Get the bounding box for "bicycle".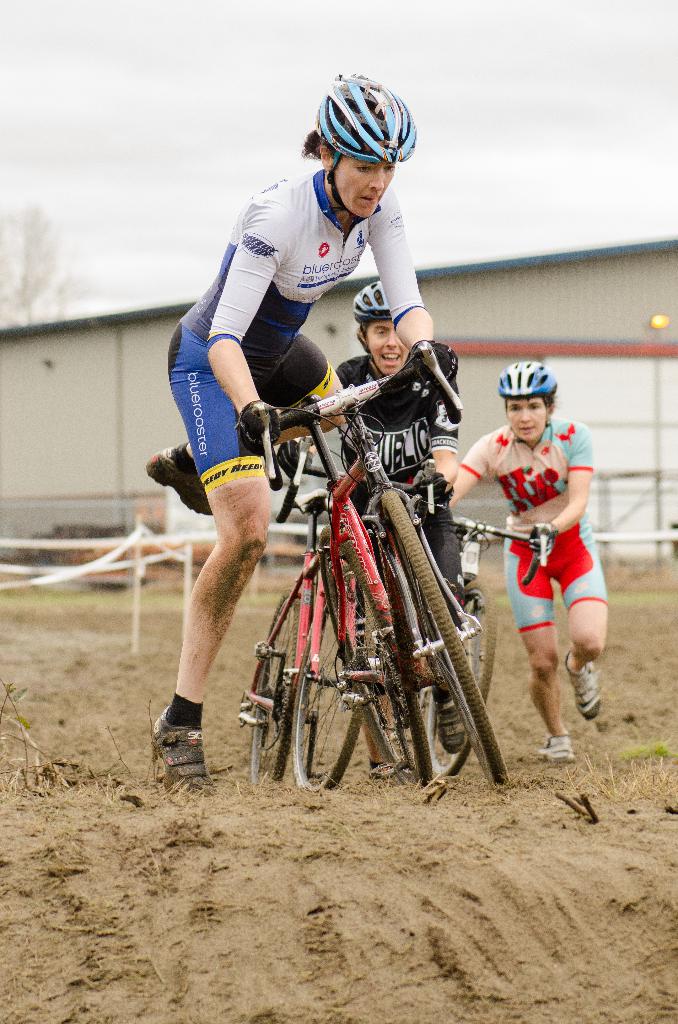
bbox(223, 365, 540, 801).
